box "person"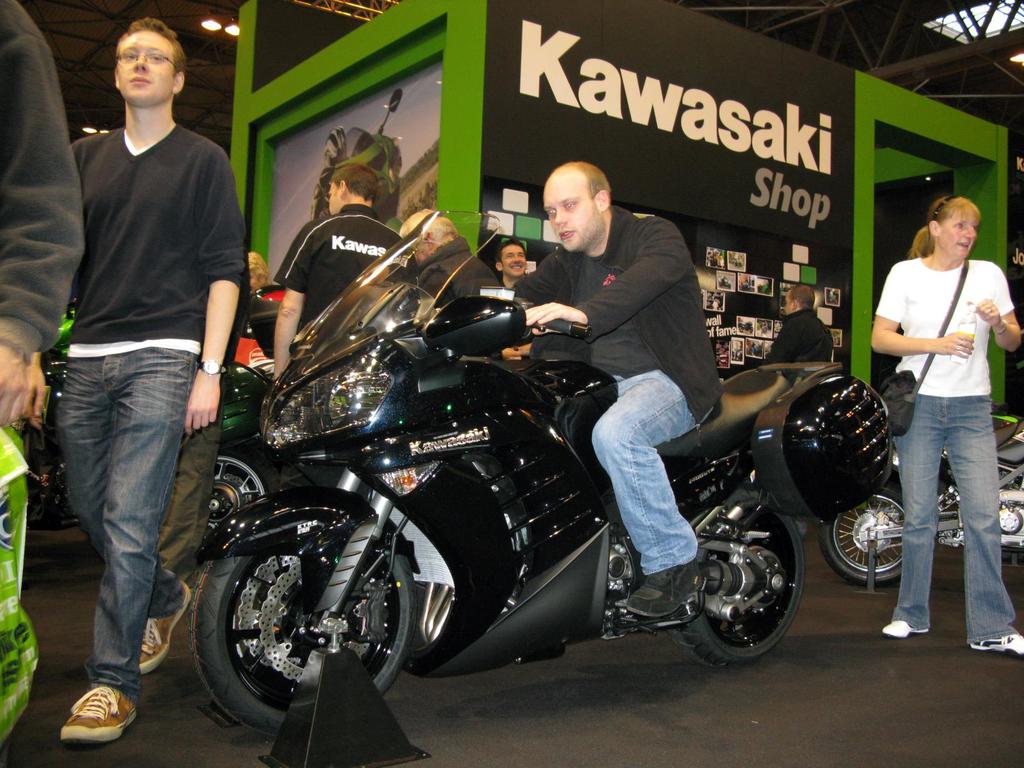
box=[495, 240, 529, 301]
